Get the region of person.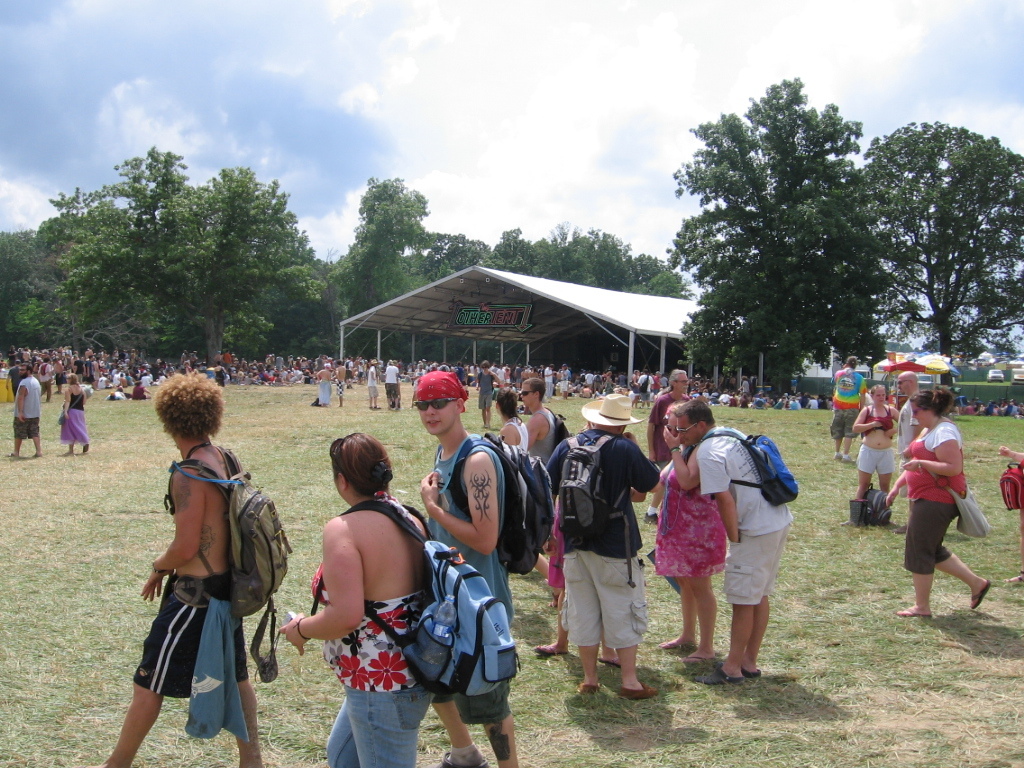
(x1=741, y1=377, x2=753, y2=402).
